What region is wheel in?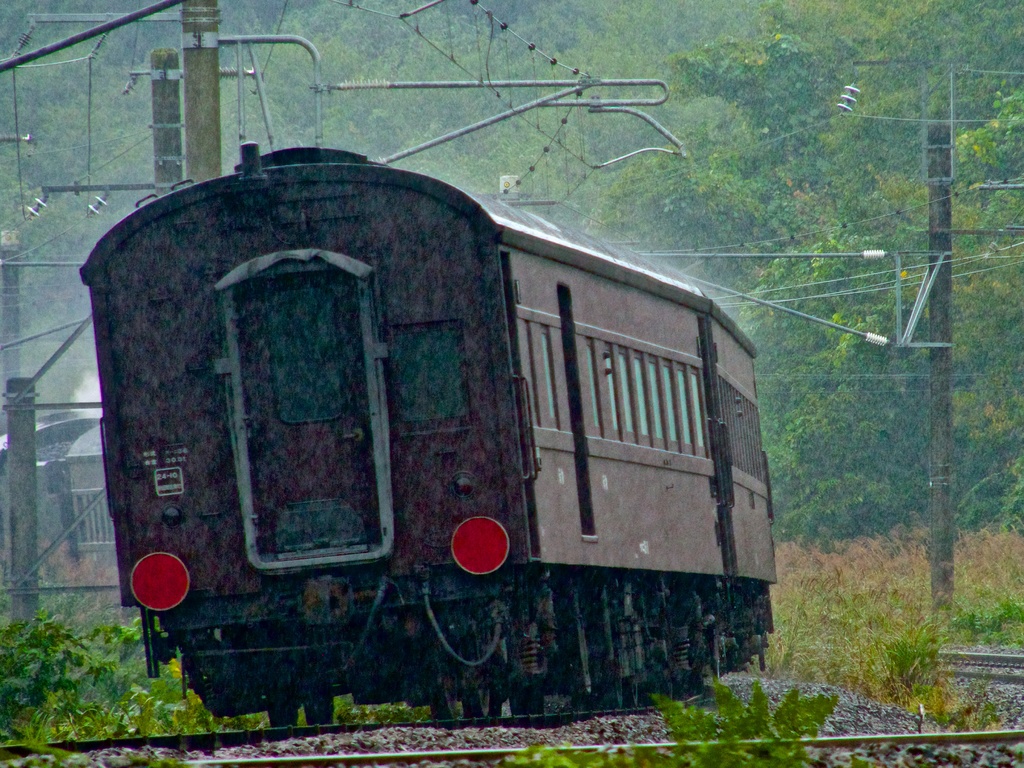
[458, 644, 490, 716].
